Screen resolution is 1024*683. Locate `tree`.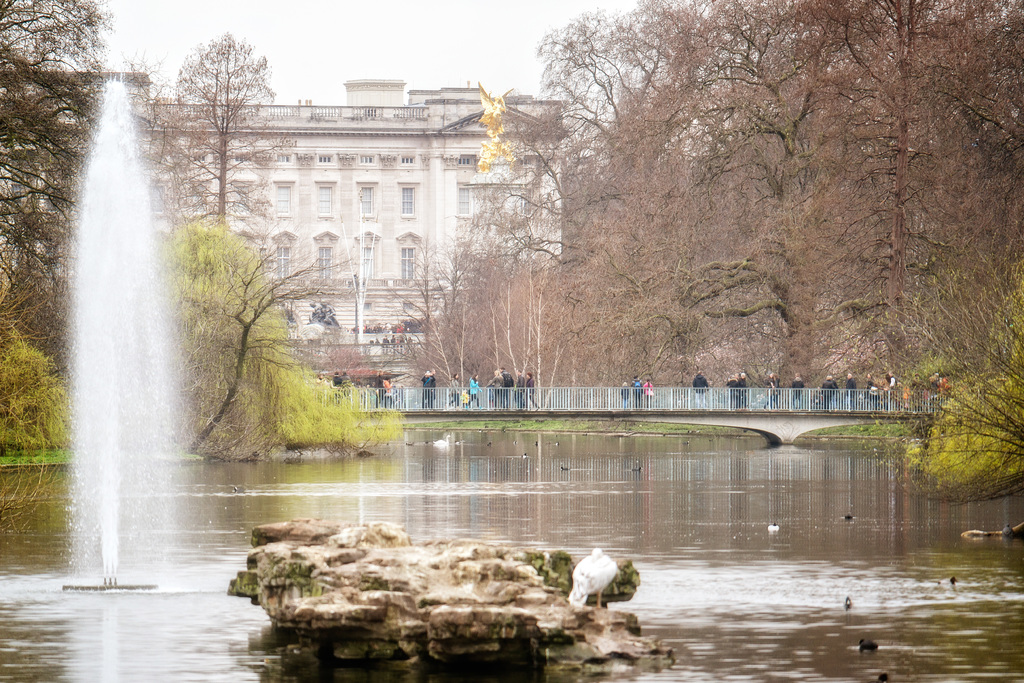
BBox(0, 7, 132, 461).
